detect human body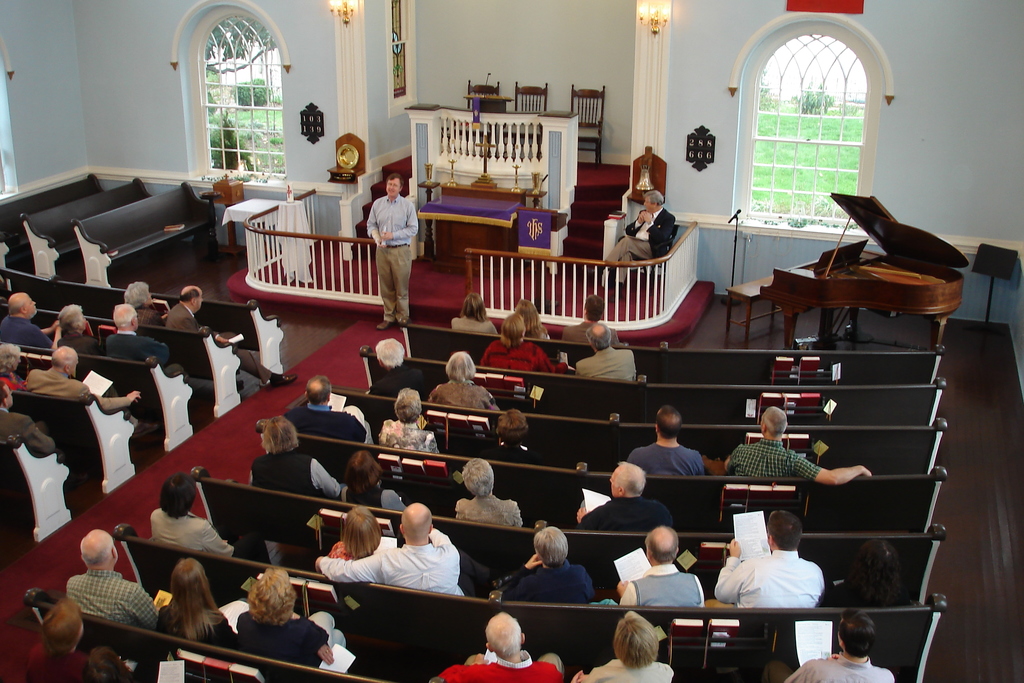
[562, 321, 620, 350]
